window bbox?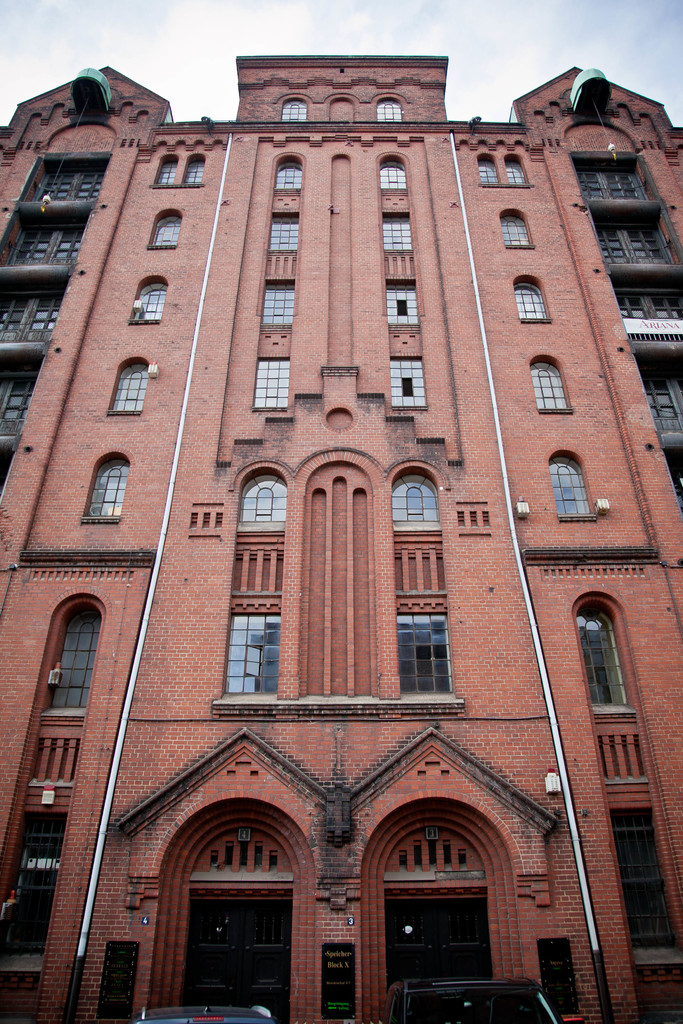
l=125, t=272, r=172, b=328
